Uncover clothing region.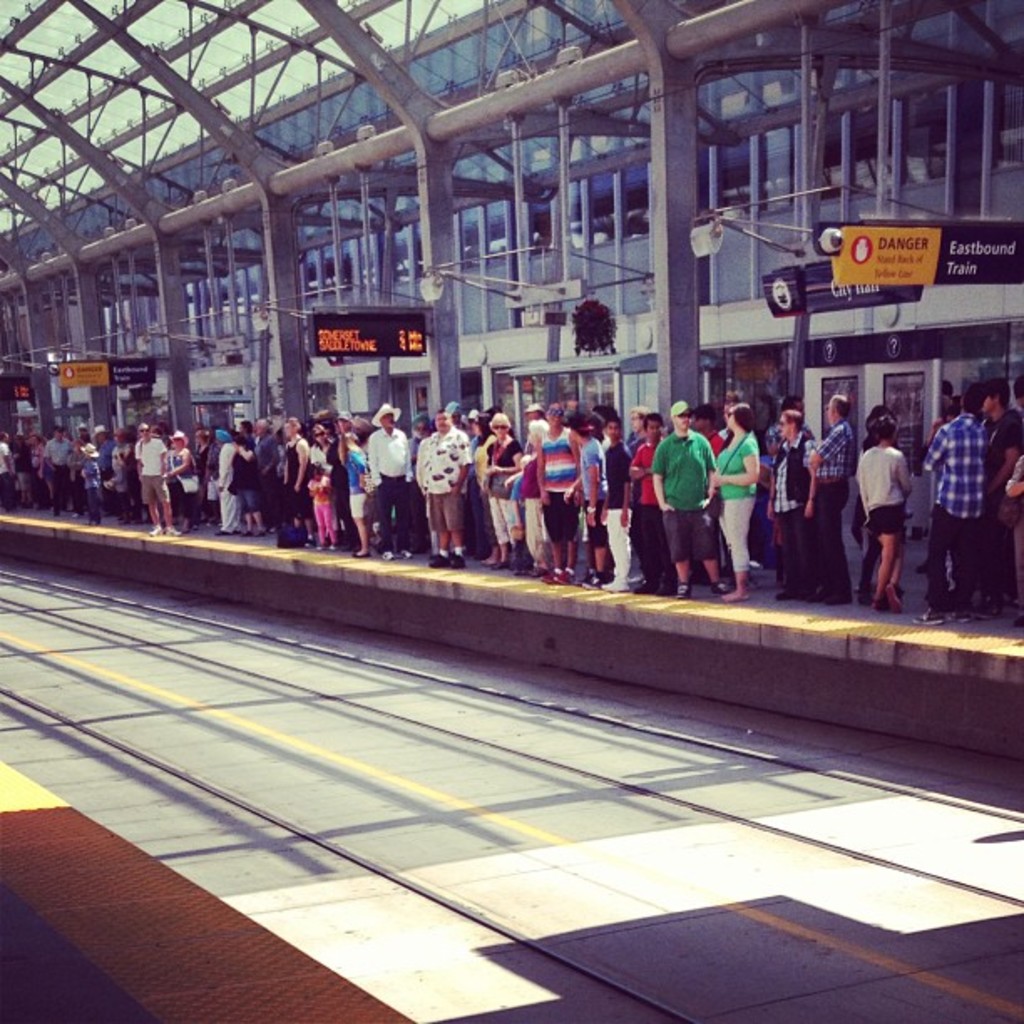
Uncovered: 487, 442, 522, 545.
